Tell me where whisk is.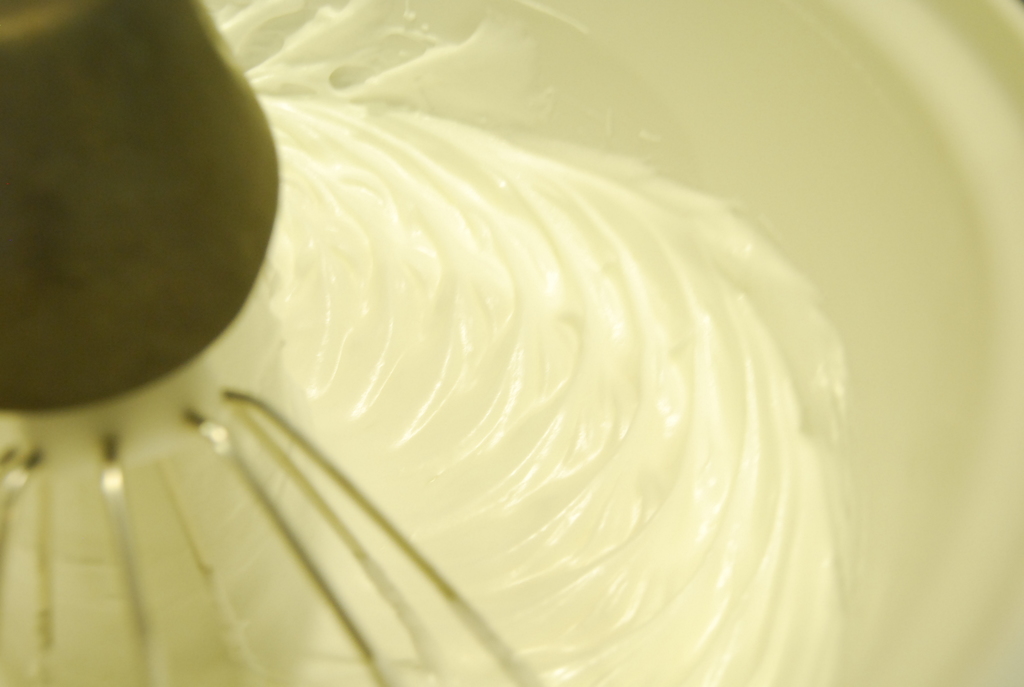
whisk is at 0 0 849 686.
